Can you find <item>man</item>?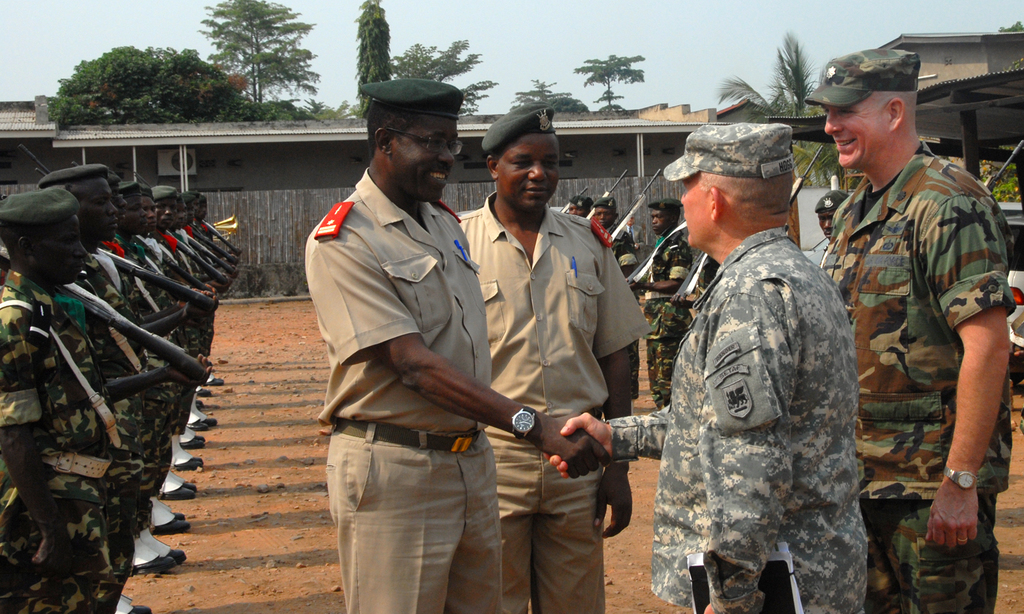
Yes, bounding box: 824, 45, 1023, 613.
